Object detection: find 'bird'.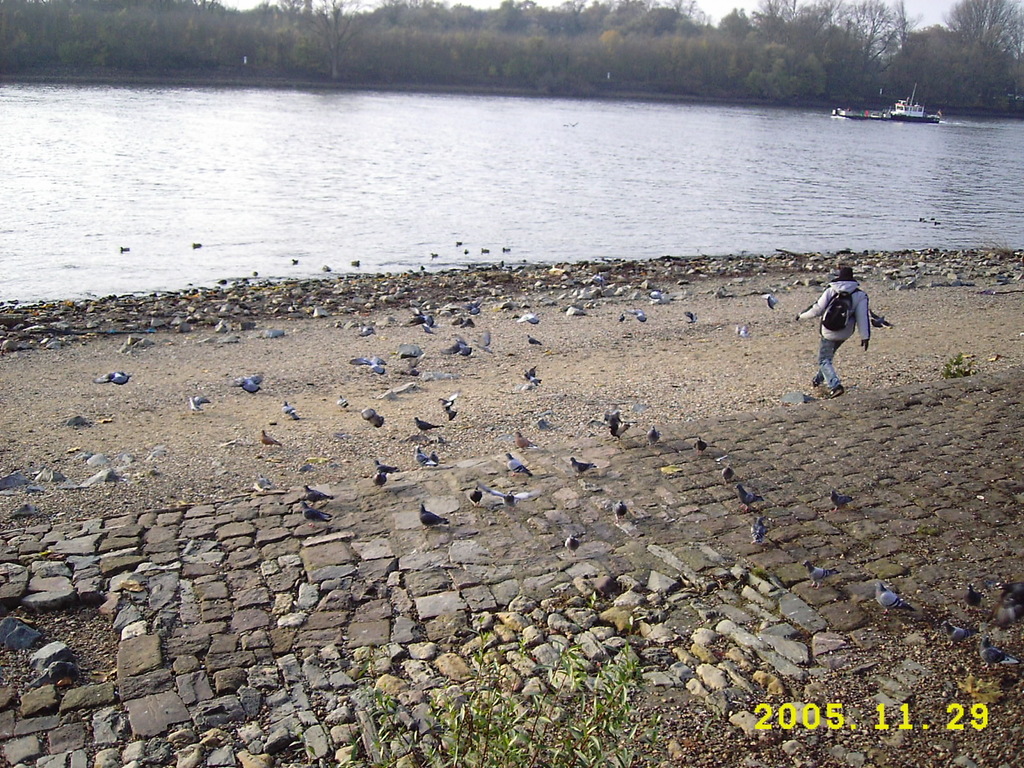
[429,452,445,467].
